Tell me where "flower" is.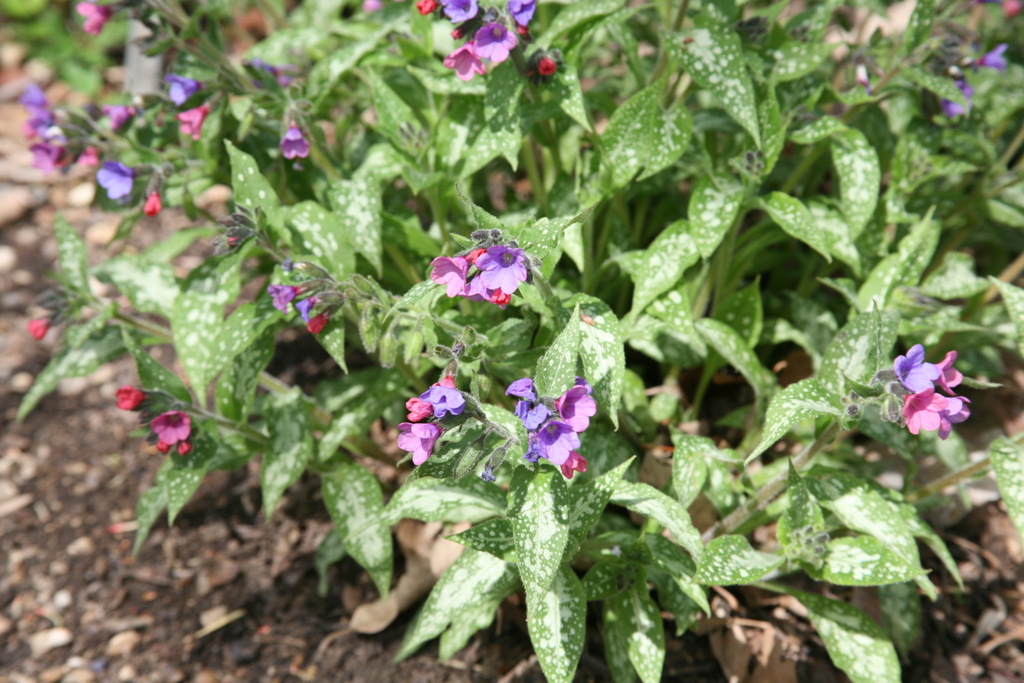
"flower" is at locate(74, 0, 107, 35).
